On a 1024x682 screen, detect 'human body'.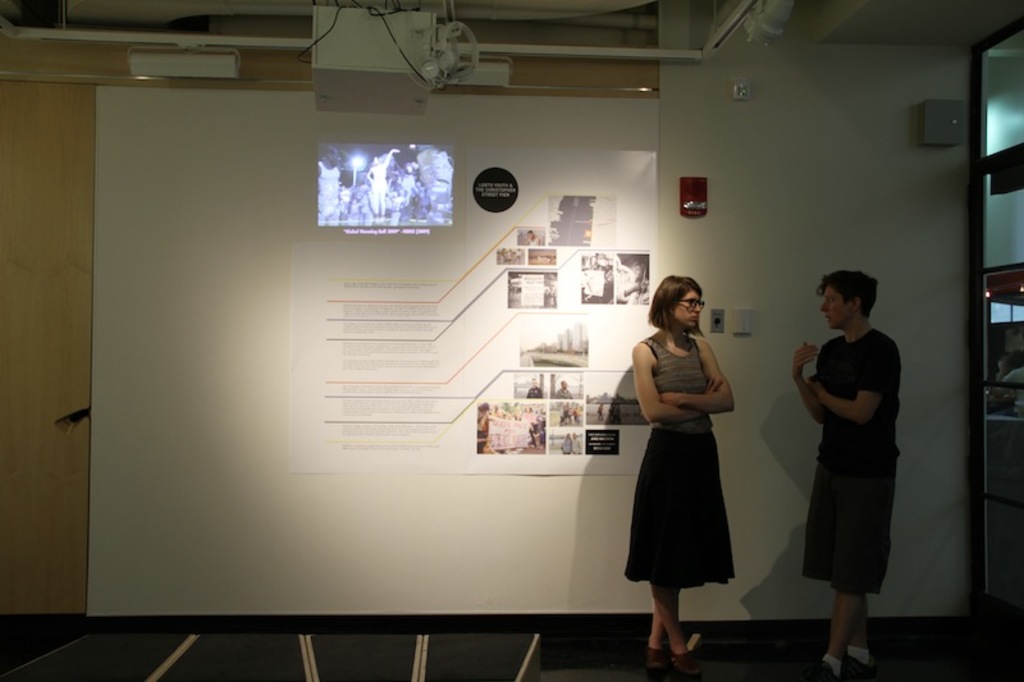
x1=797, y1=279, x2=913, y2=678.
